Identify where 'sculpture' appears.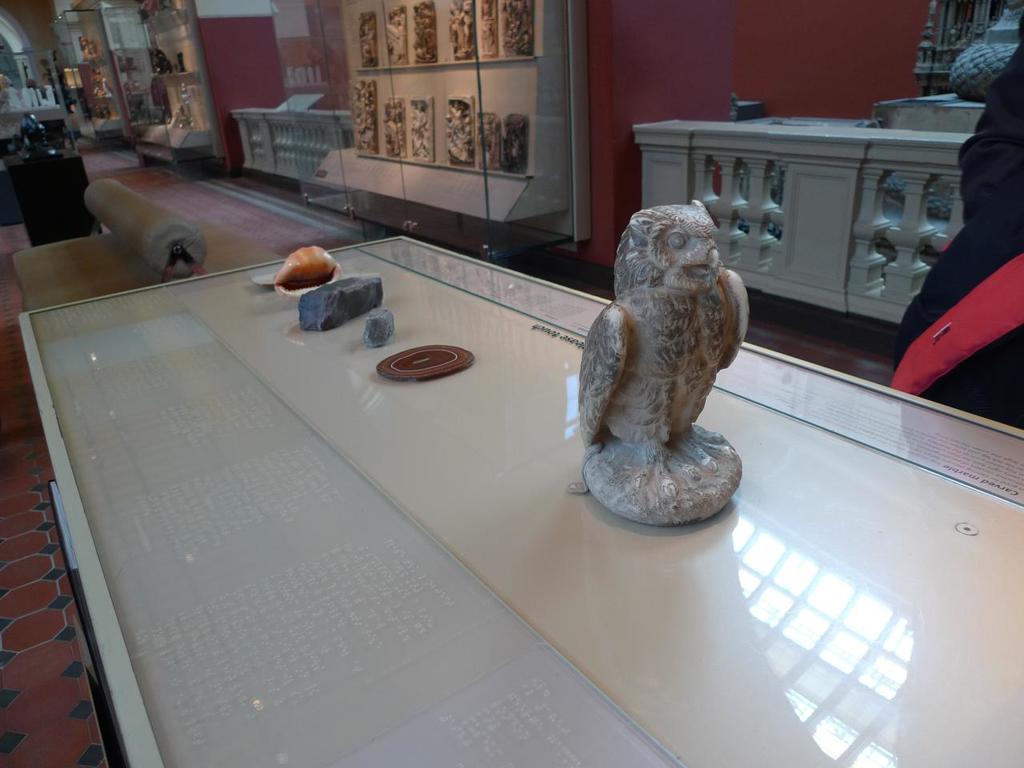
Appears at 386:96:401:154.
